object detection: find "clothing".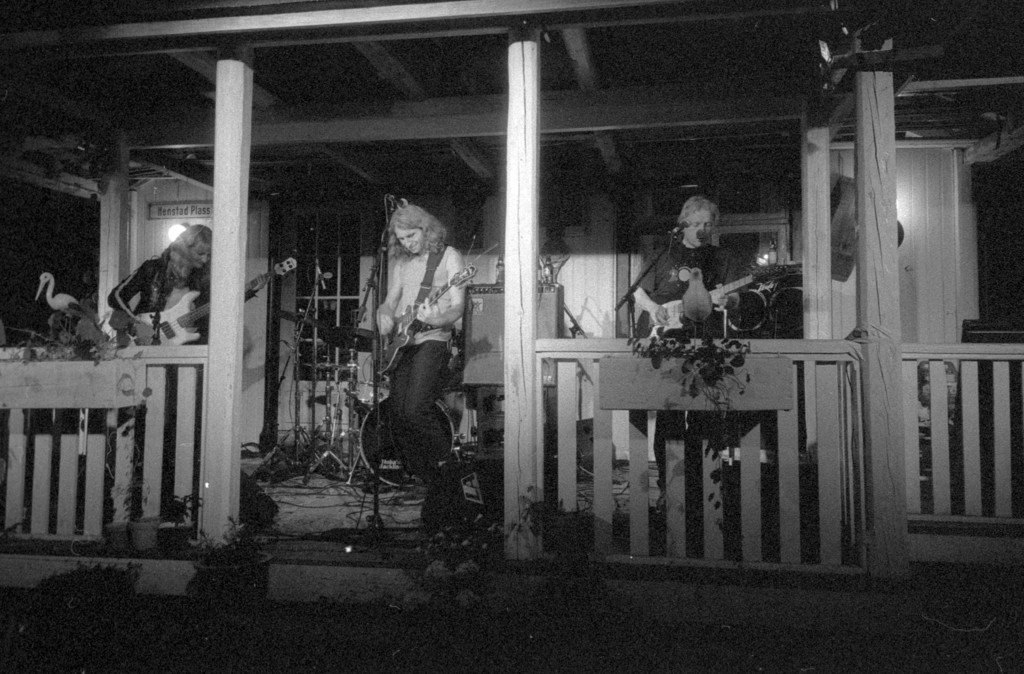
x1=645, y1=236, x2=726, y2=468.
